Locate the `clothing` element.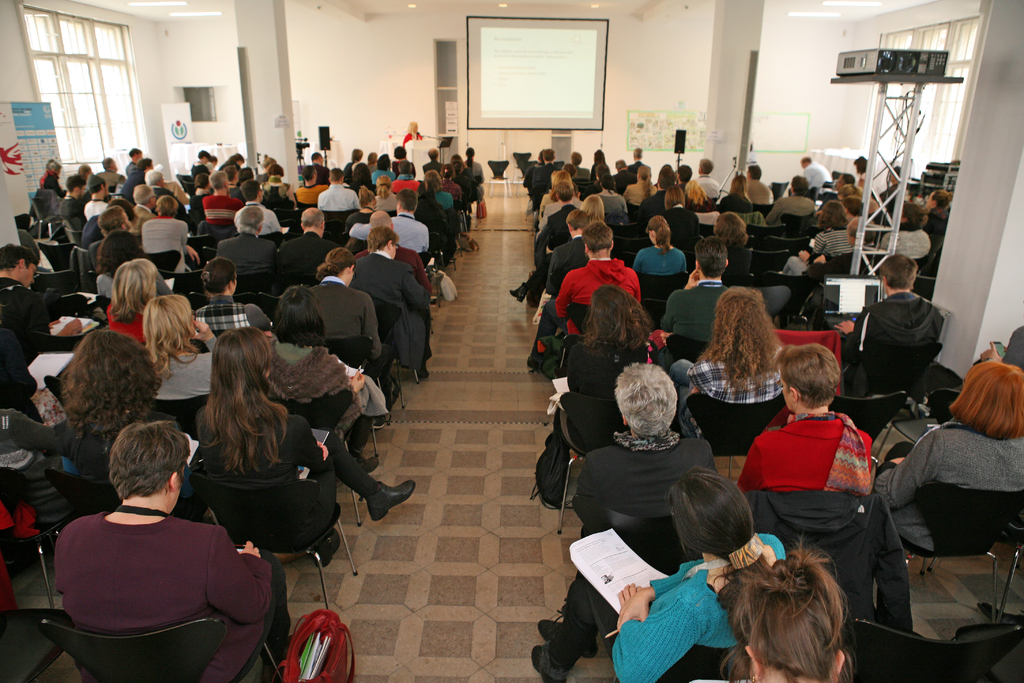
Element bbox: bbox=(371, 167, 391, 183).
